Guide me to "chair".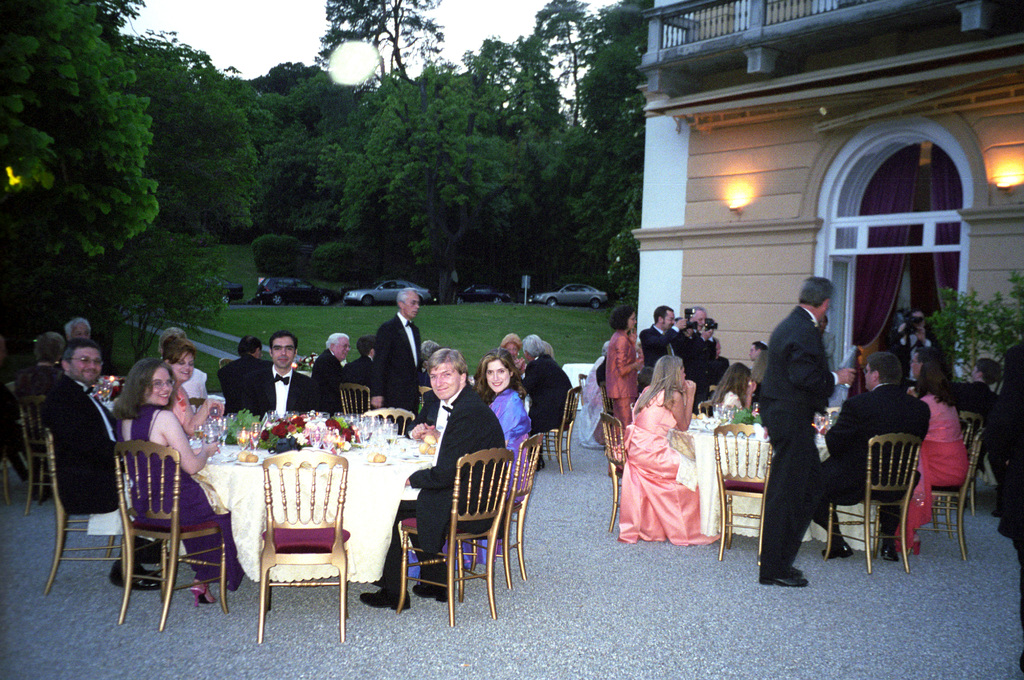
Guidance: box=[42, 428, 134, 597].
